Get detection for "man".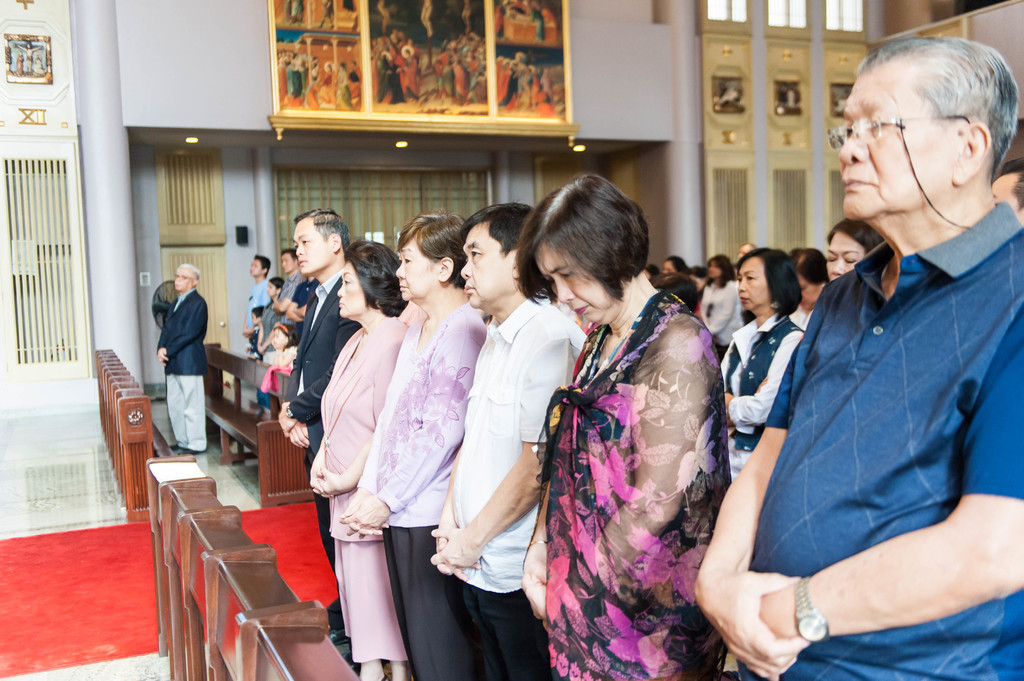
Detection: bbox=[993, 161, 1023, 216].
